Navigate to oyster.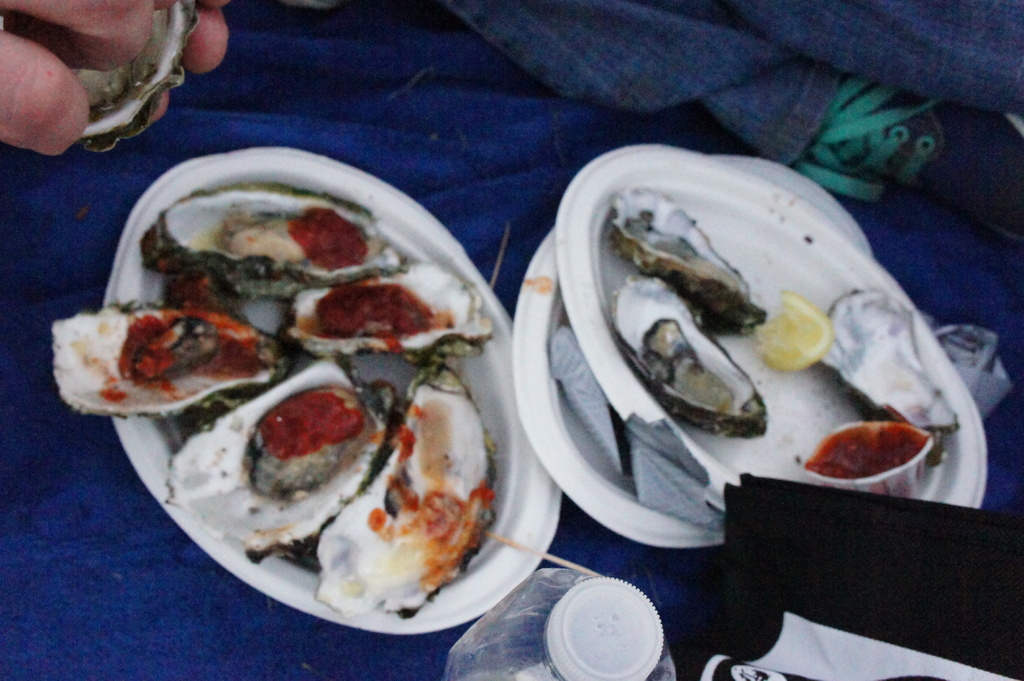
Navigation target: rect(600, 183, 772, 334).
